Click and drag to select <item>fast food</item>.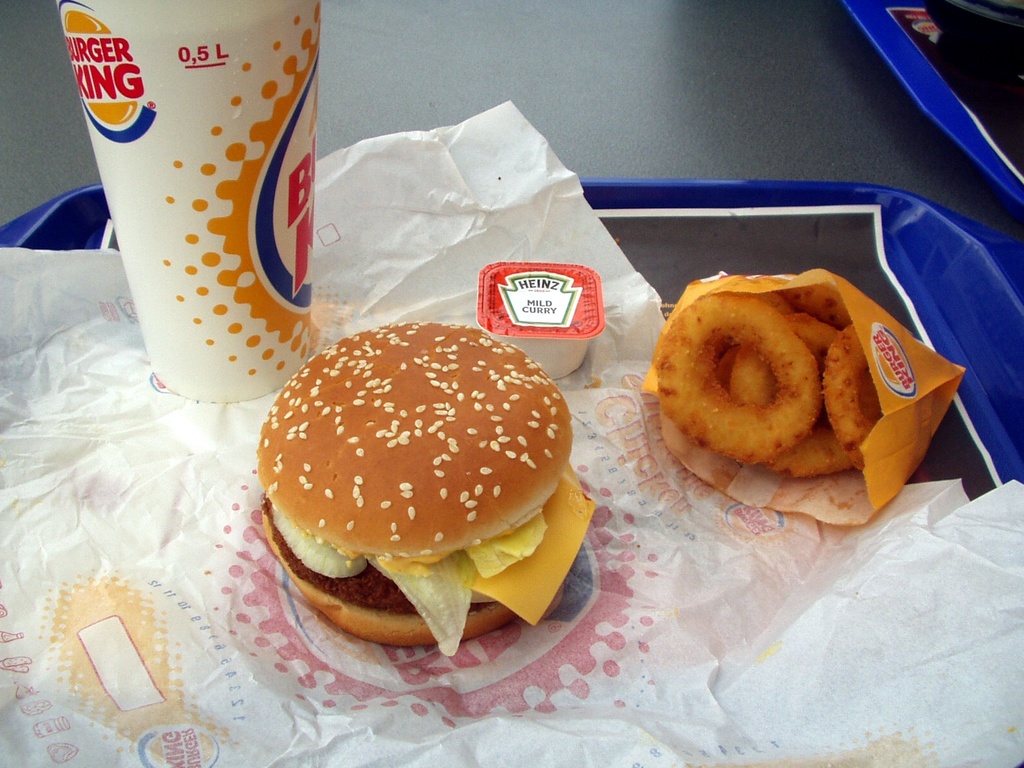
Selection: x1=714 y1=275 x2=847 y2=396.
